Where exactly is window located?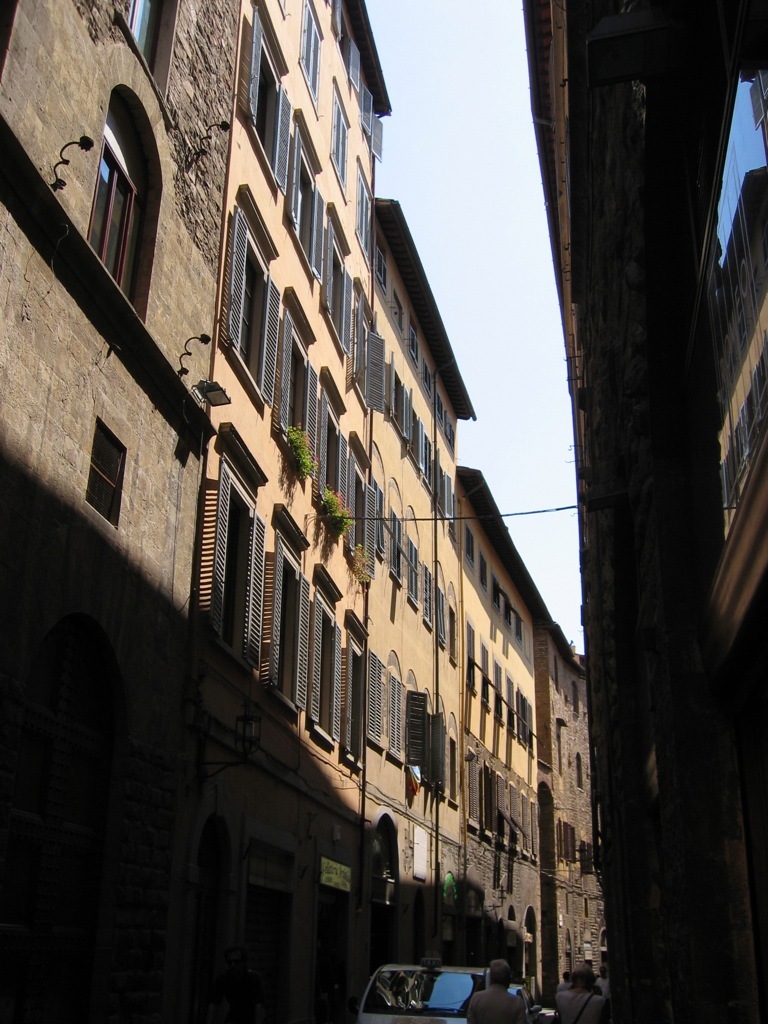
Its bounding box is [x1=354, y1=292, x2=386, y2=410].
